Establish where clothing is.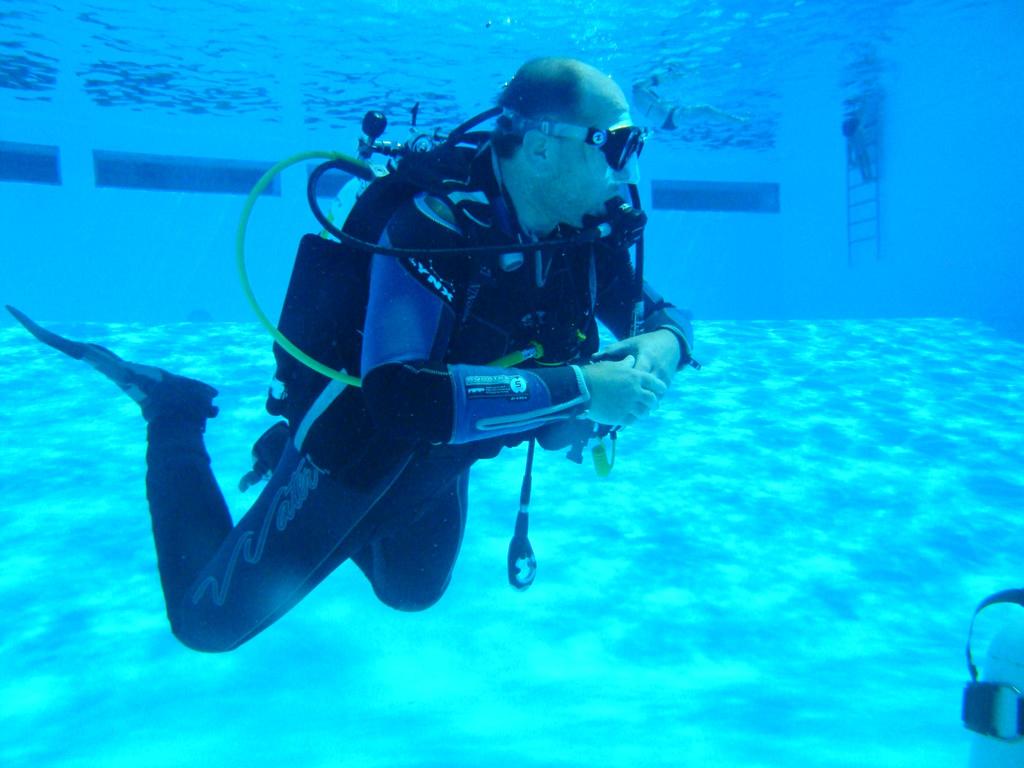
Established at select_region(205, 111, 661, 621).
